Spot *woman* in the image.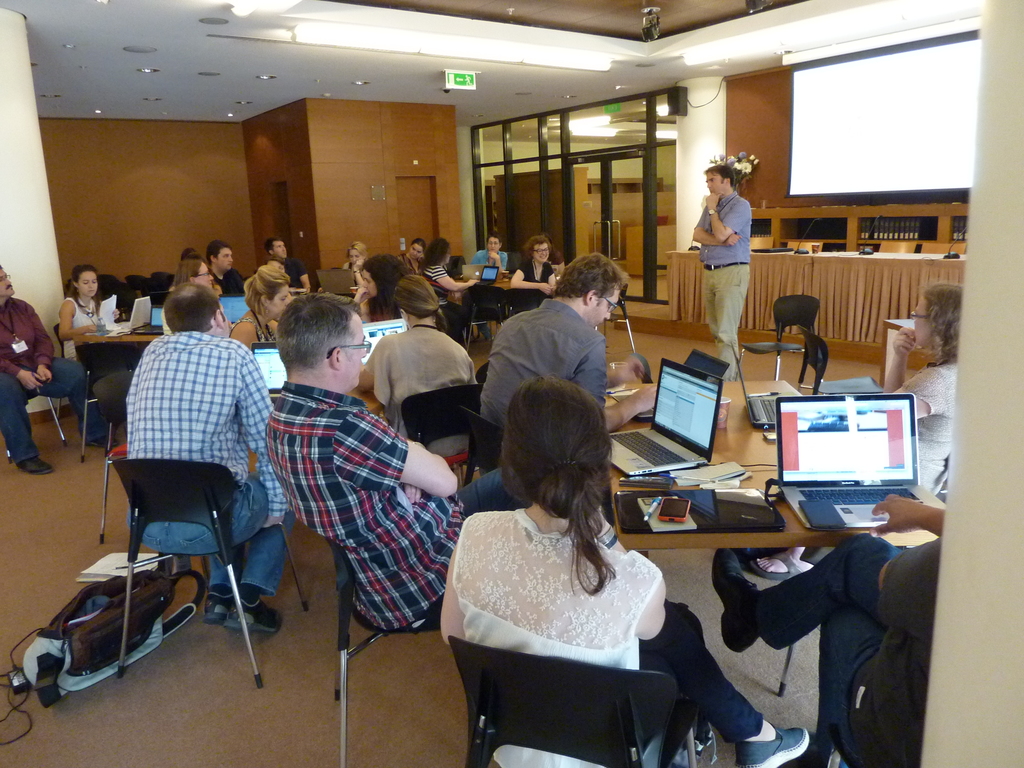
*woman* found at <bbox>461, 264, 666, 767</bbox>.
